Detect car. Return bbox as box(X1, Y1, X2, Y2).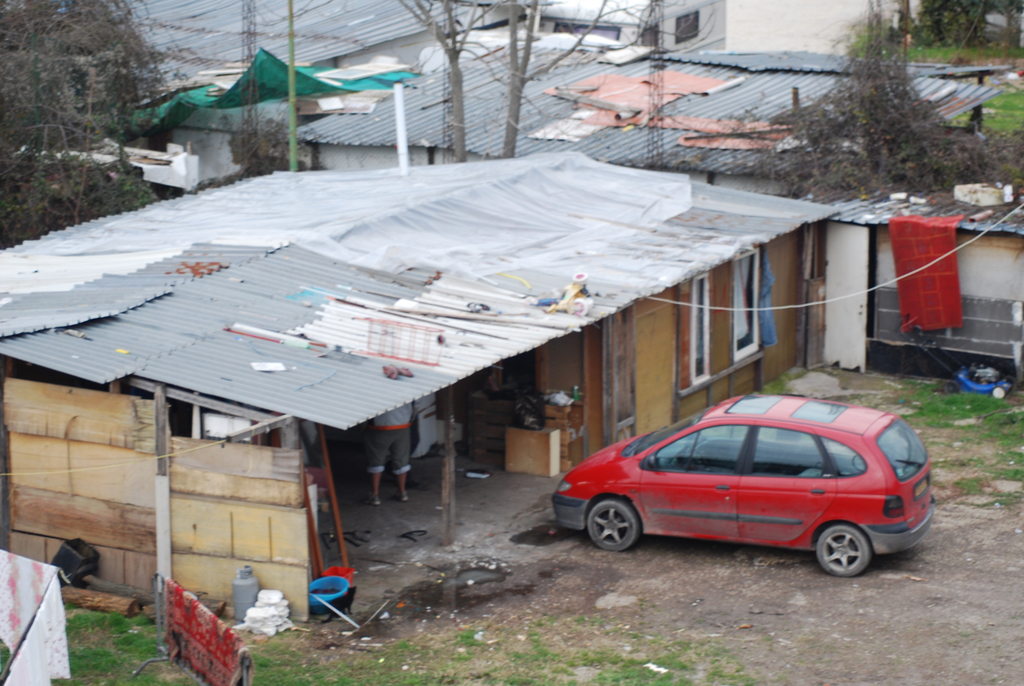
box(548, 389, 935, 578).
